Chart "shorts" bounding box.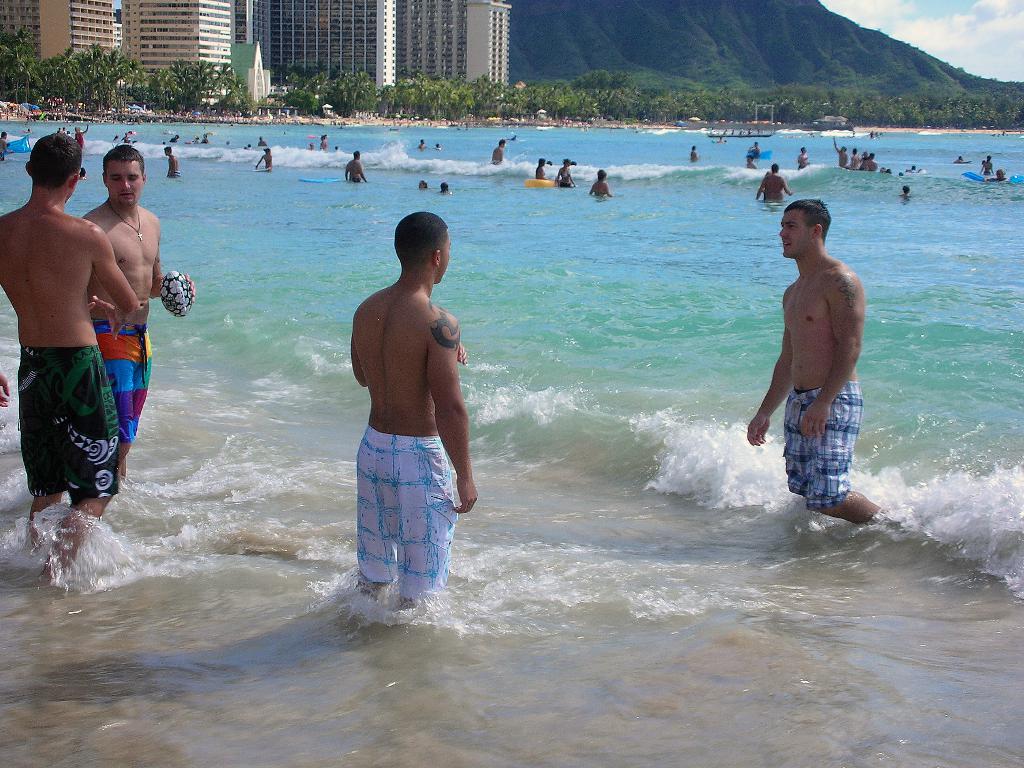
Charted: detection(779, 381, 864, 508).
